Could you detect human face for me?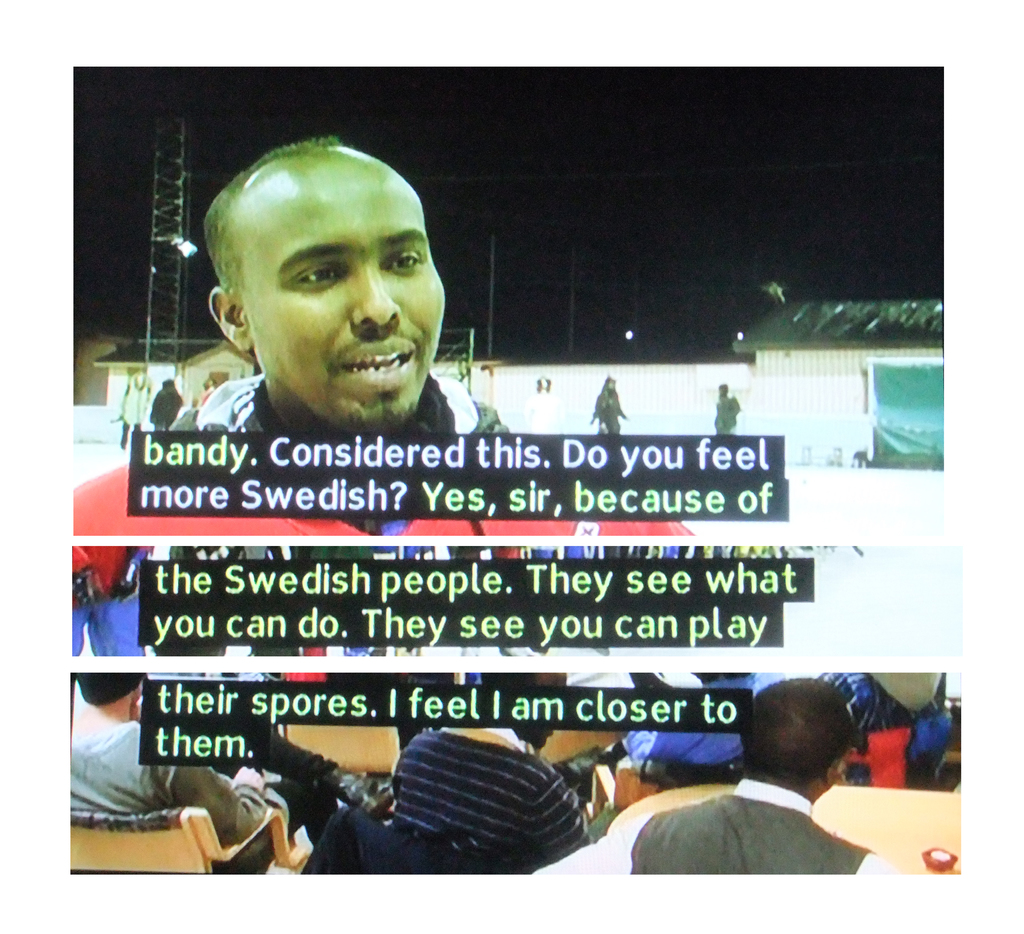
Detection result: (x1=234, y1=158, x2=451, y2=436).
